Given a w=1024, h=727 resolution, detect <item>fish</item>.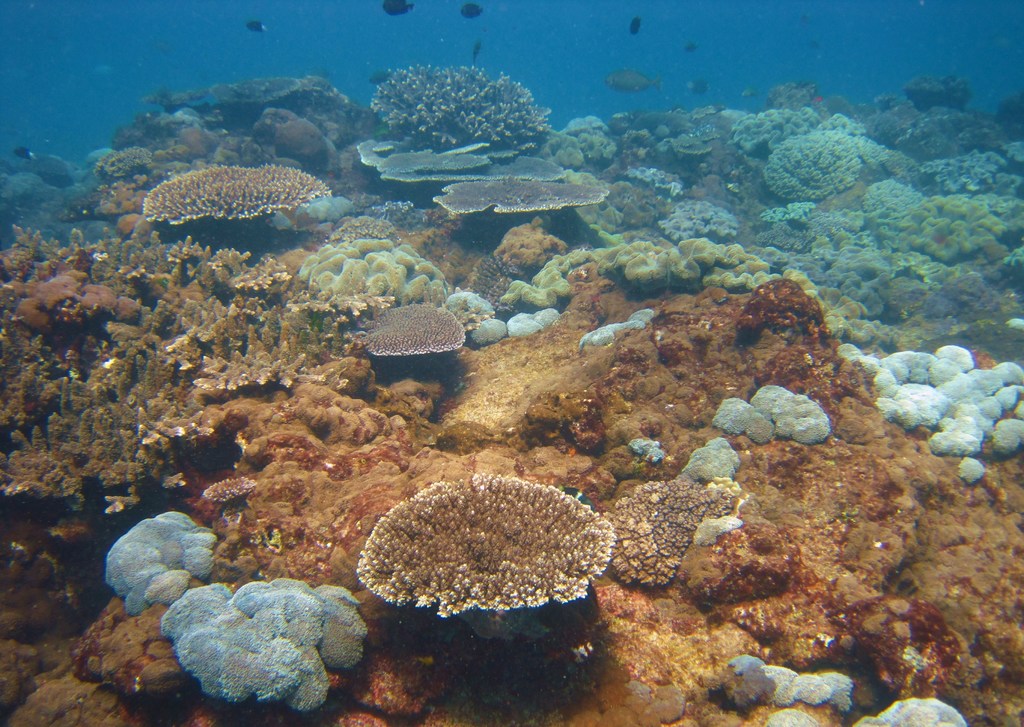
x1=12 y1=143 x2=36 y2=158.
